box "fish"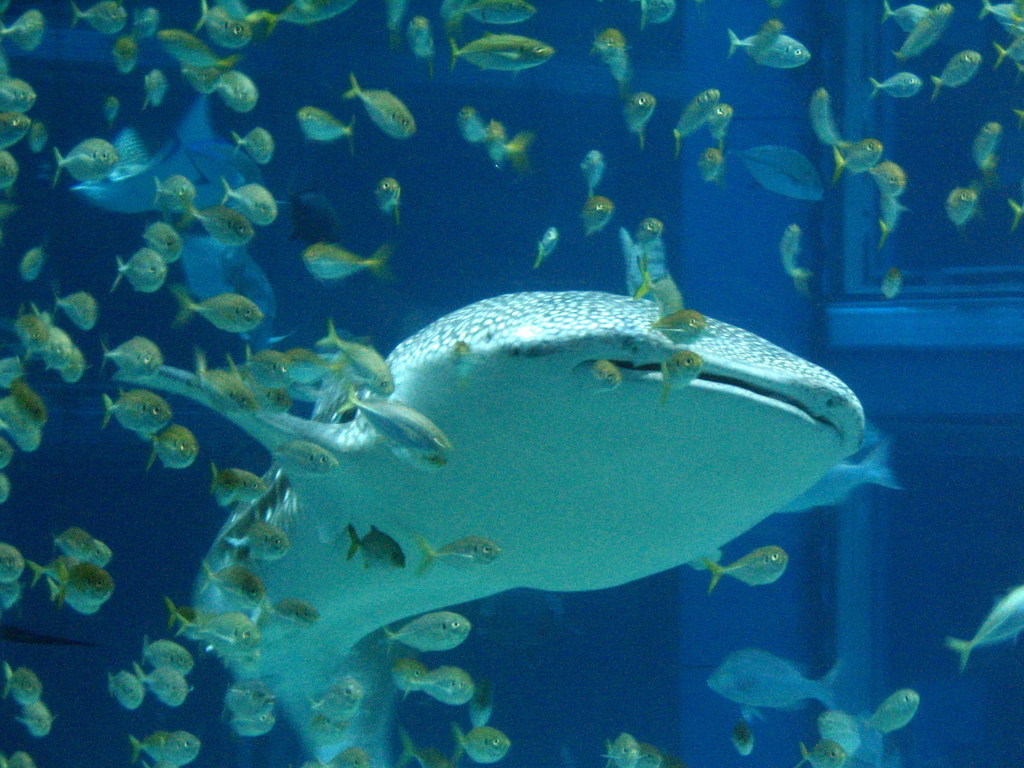
bbox=[928, 50, 990, 93]
